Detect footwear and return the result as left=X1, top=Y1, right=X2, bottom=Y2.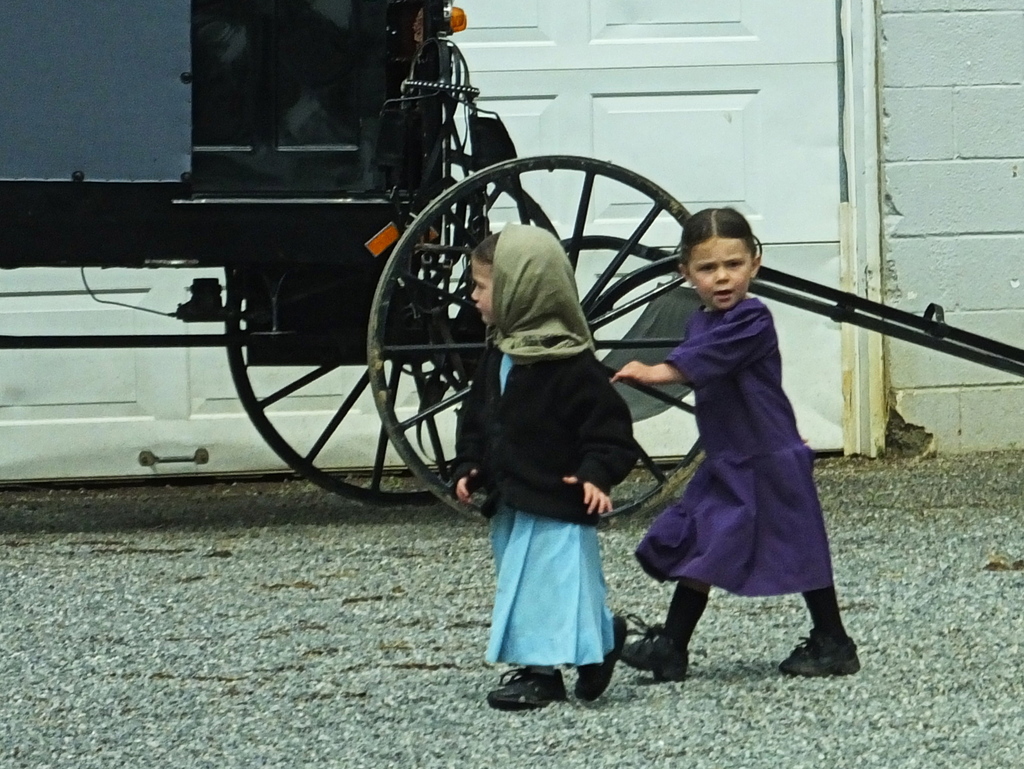
left=578, top=610, right=624, bottom=699.
